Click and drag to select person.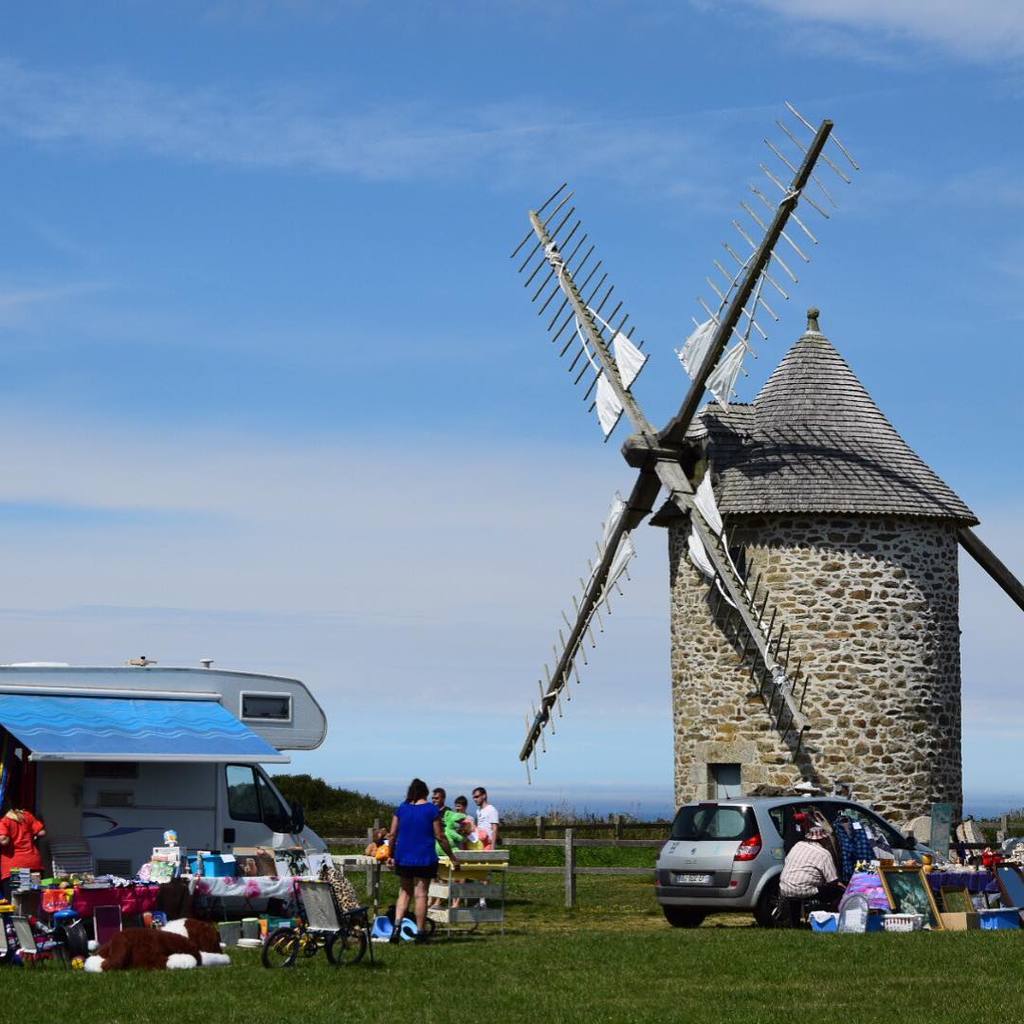
Selection: box=[367, 829, 388, 857].
